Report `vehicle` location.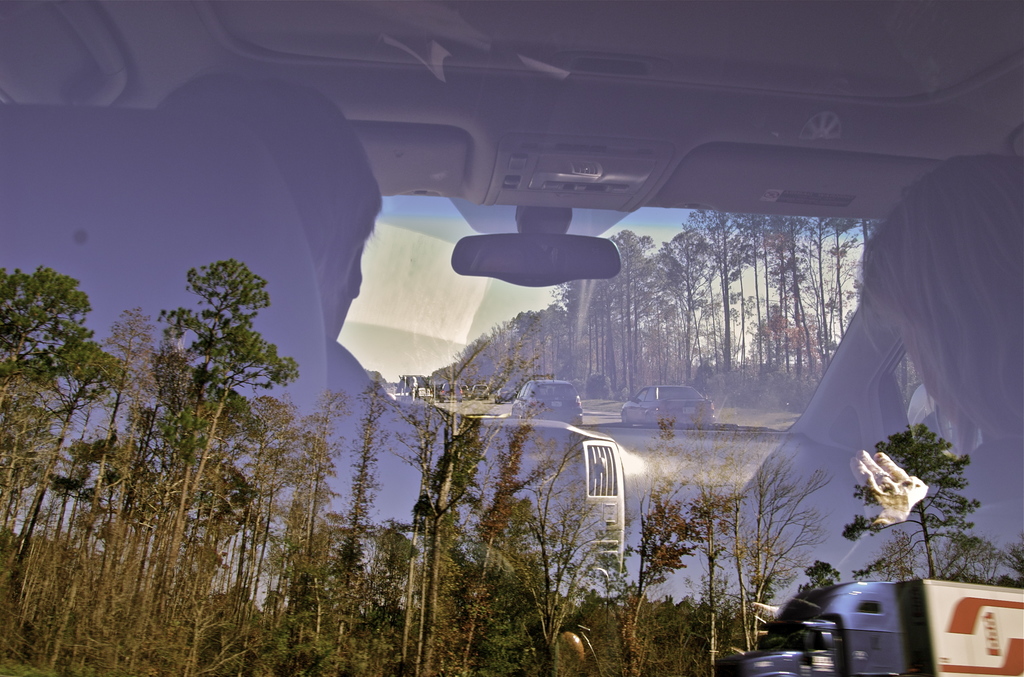
Report: {"x1": 509, "y1": 381, "x2": 588, "y2": 427}.
